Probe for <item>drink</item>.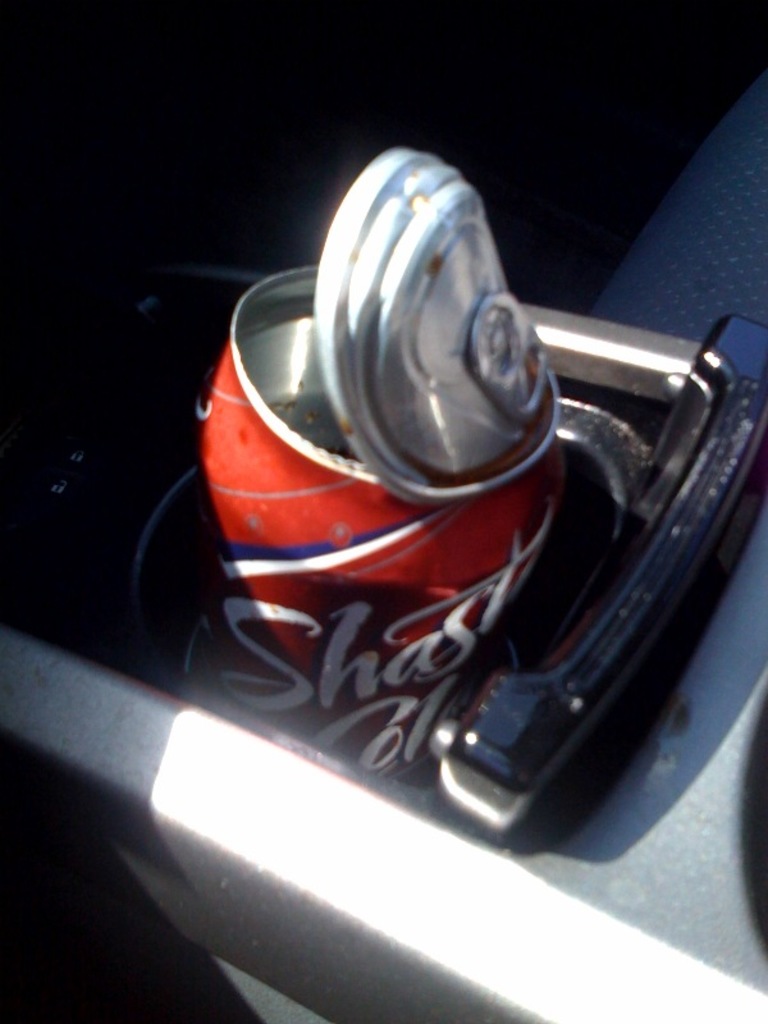
Probe result: Rect(227, 172, 584, 653).
